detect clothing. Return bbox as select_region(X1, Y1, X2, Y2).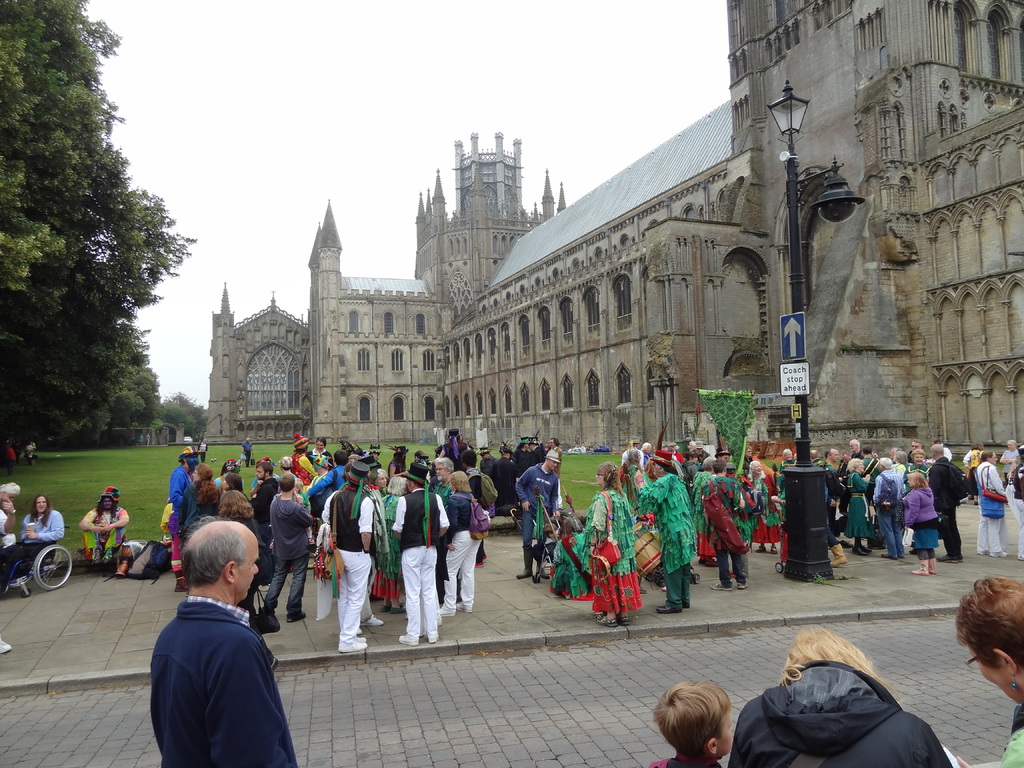
select_region(513, 460, 555, 553).
